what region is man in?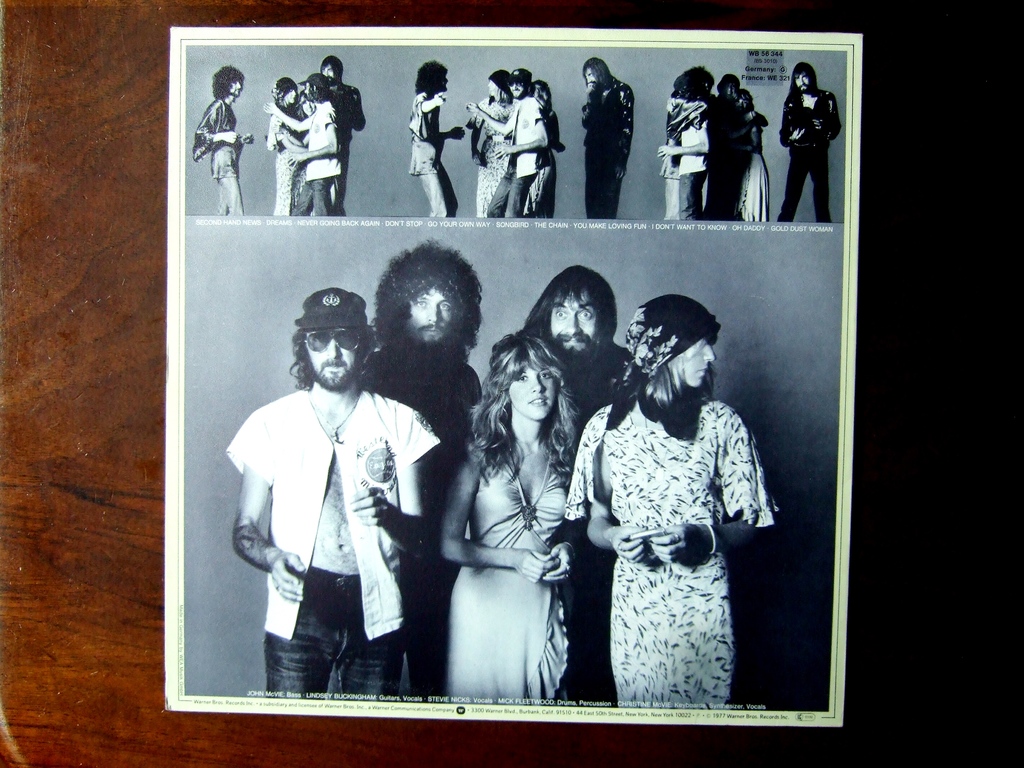
{"x1": 468, "y1": 67, "x2": 550, "y2": 220}.
